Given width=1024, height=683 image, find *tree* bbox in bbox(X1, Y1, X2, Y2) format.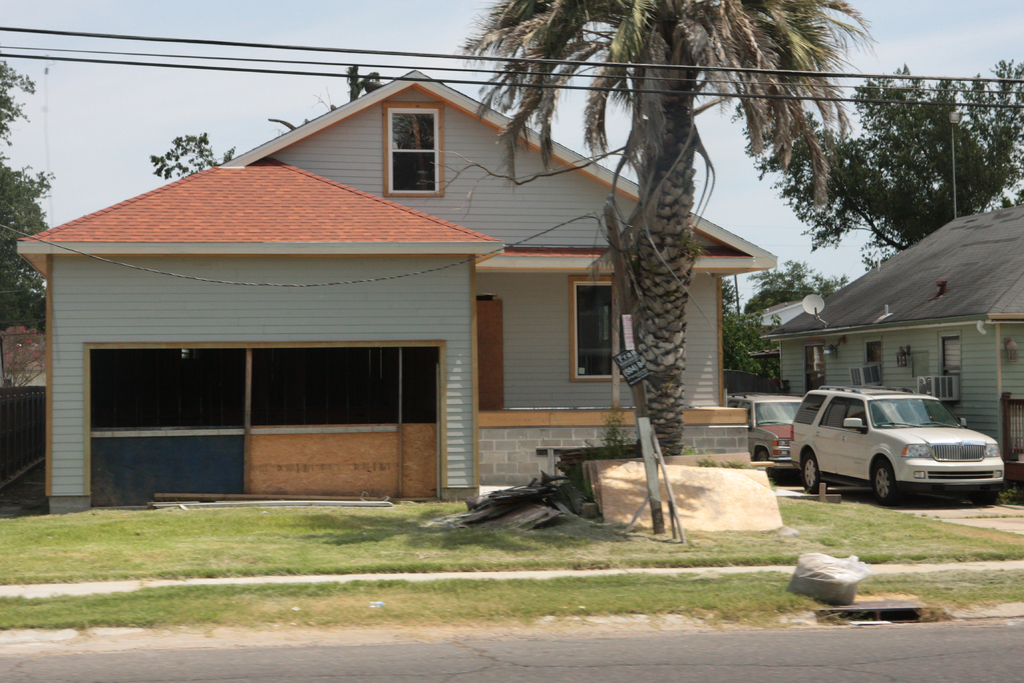
bbox(445, 0, 854, 466).
